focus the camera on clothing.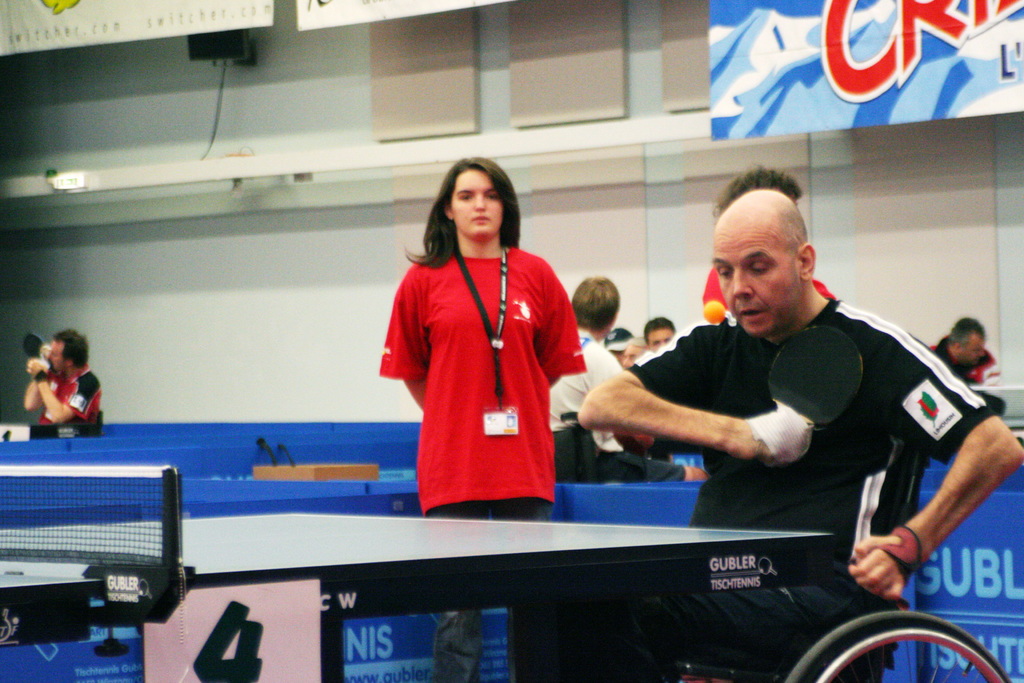
Focus region: 698/259/836/306.
